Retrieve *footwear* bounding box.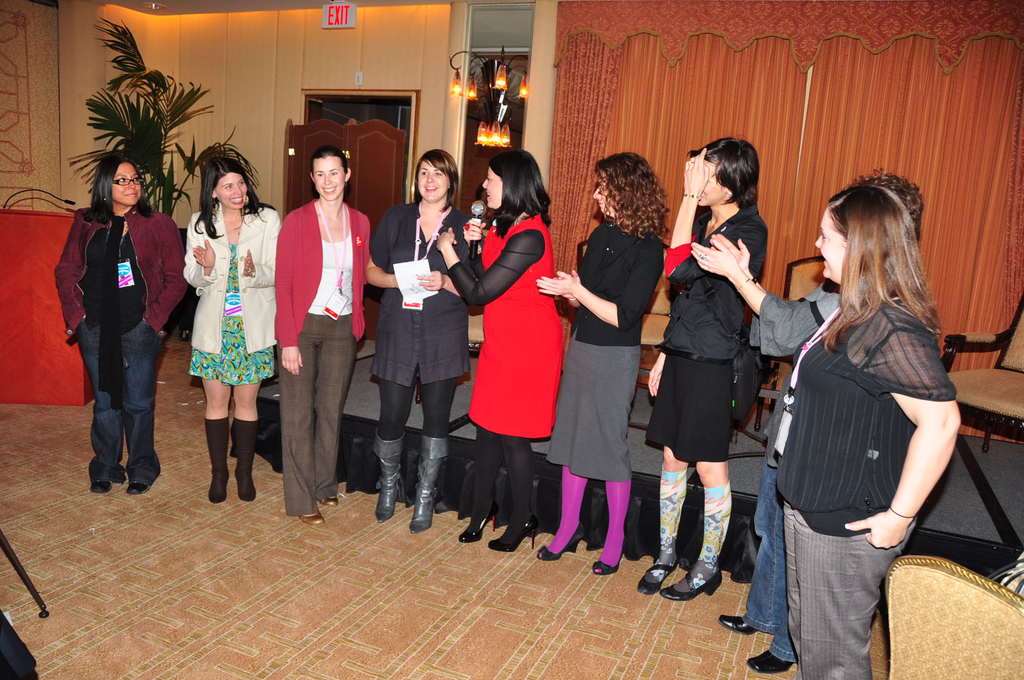
Bounding box: [638, 554, 680, 597].
